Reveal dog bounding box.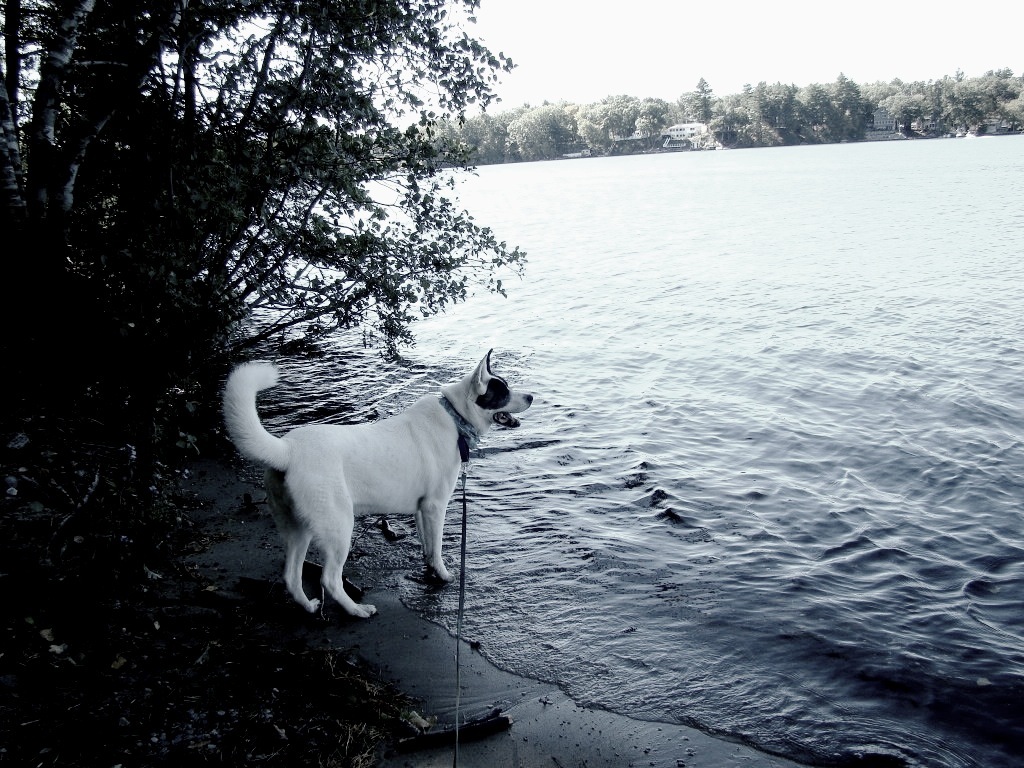
Revealed: [222,346,536,618].
